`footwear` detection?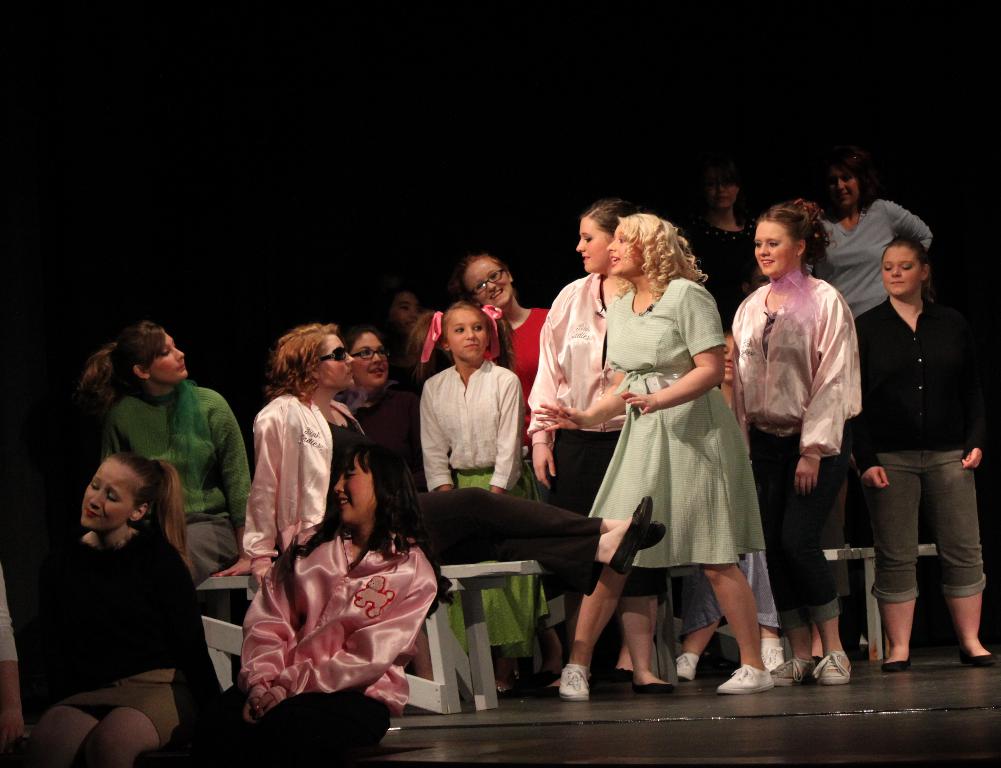
l=878, t=650, r=915, b=672
